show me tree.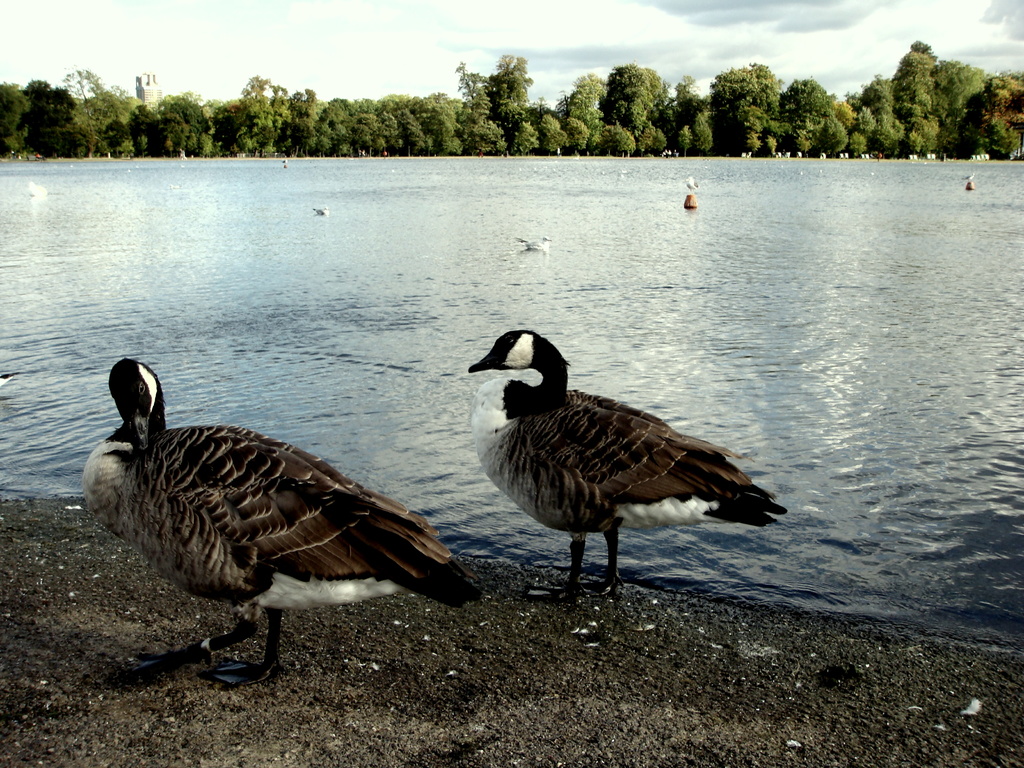
tree is here: crop(671, 127, 687, 150).
